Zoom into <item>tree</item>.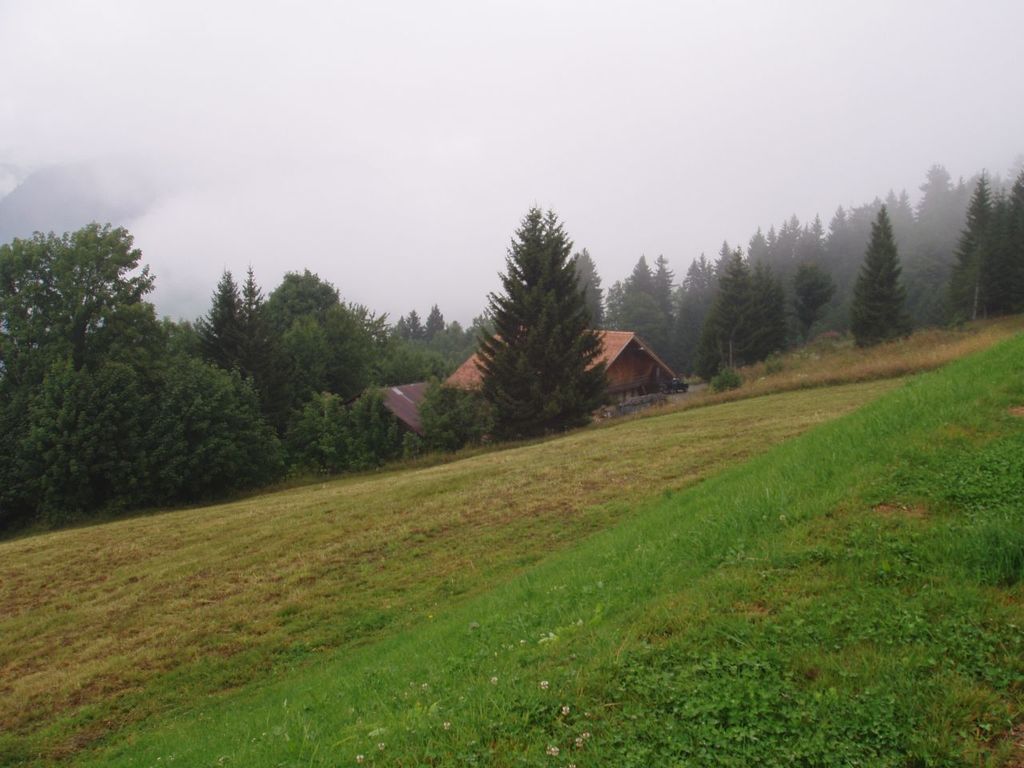
Zoom target: <region>426, 304, 452, 348</region>.
